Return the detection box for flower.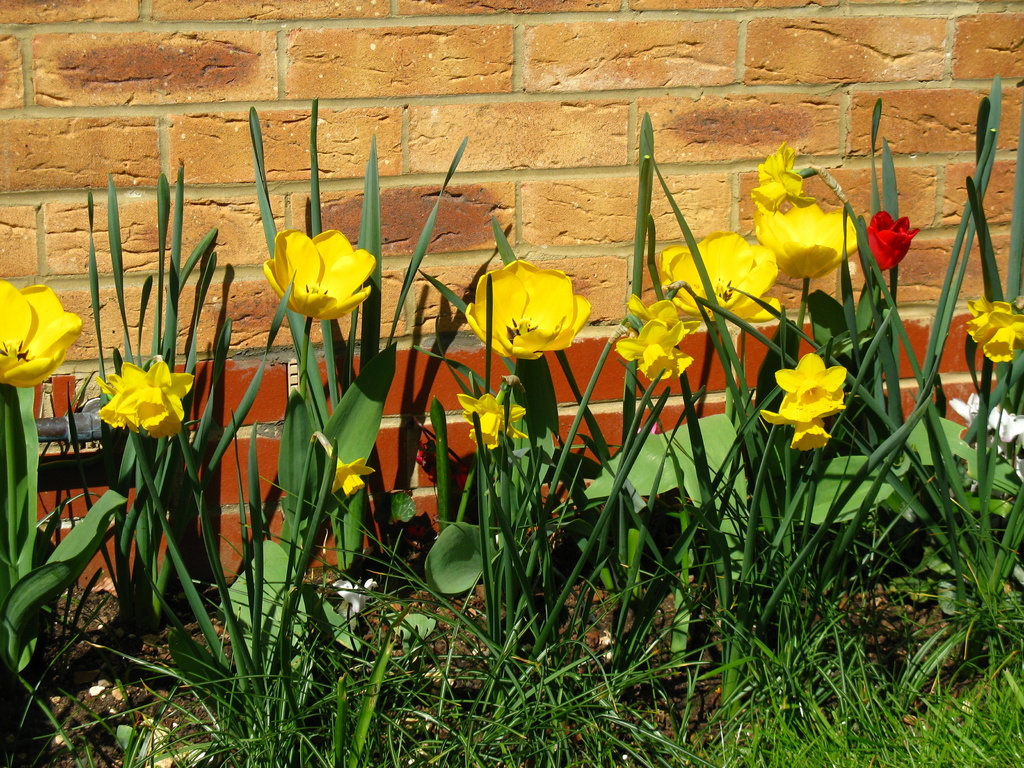
x1=615 y1=316 x2=692 y2=383.
